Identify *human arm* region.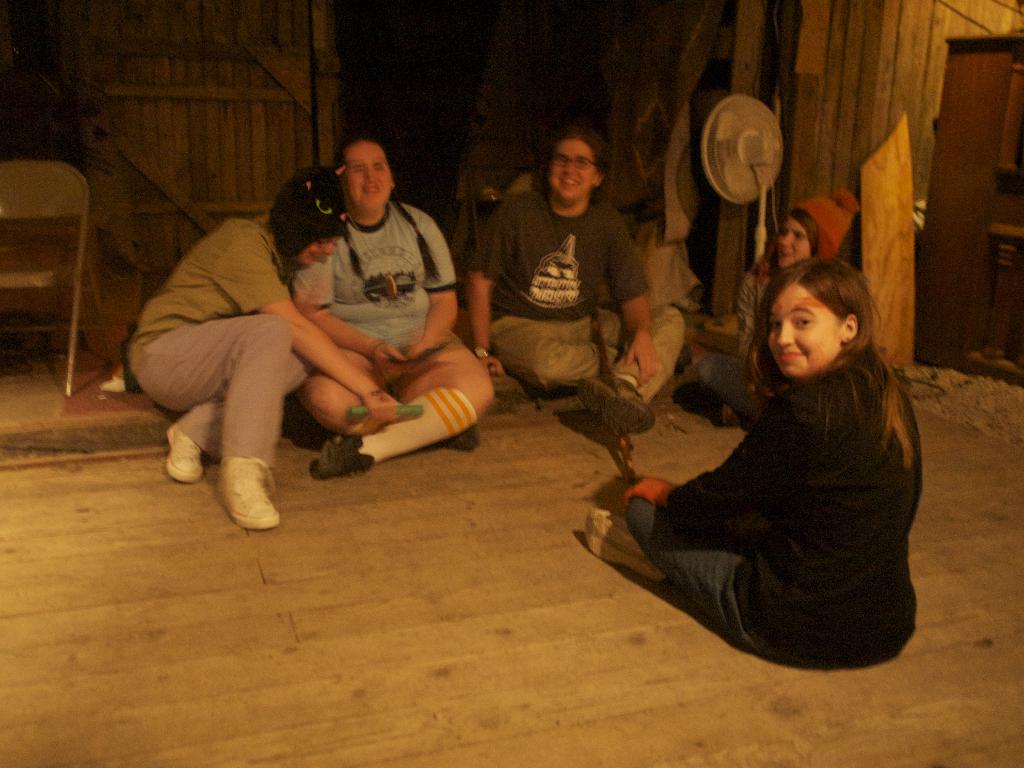
Region: BBox(461, 200, 511, 374).
